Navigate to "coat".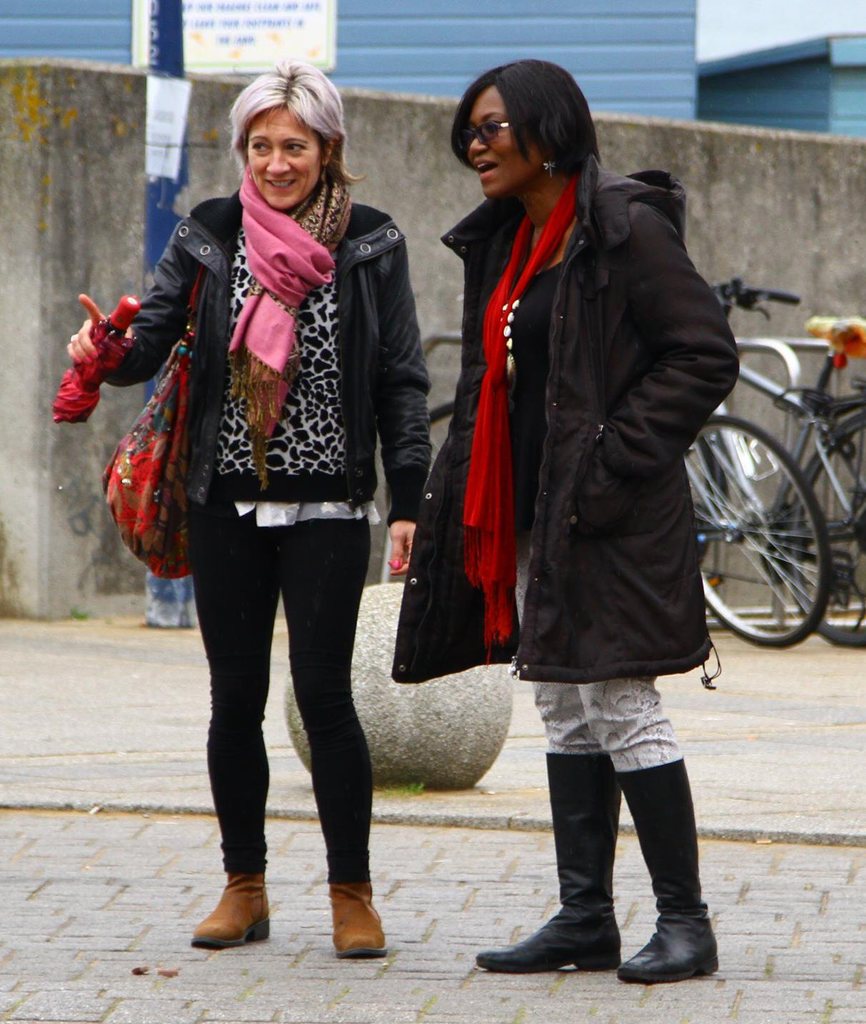
Navigation target: (445,88,720,718).
